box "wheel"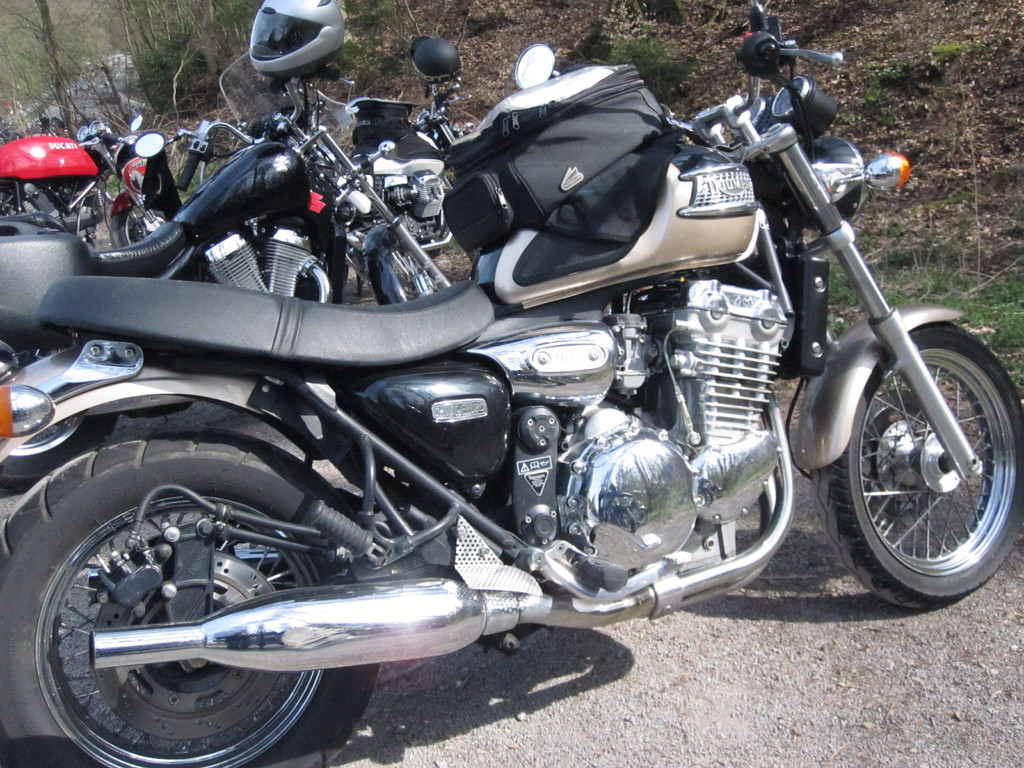
bbox=(0, 328, 116, 491)
